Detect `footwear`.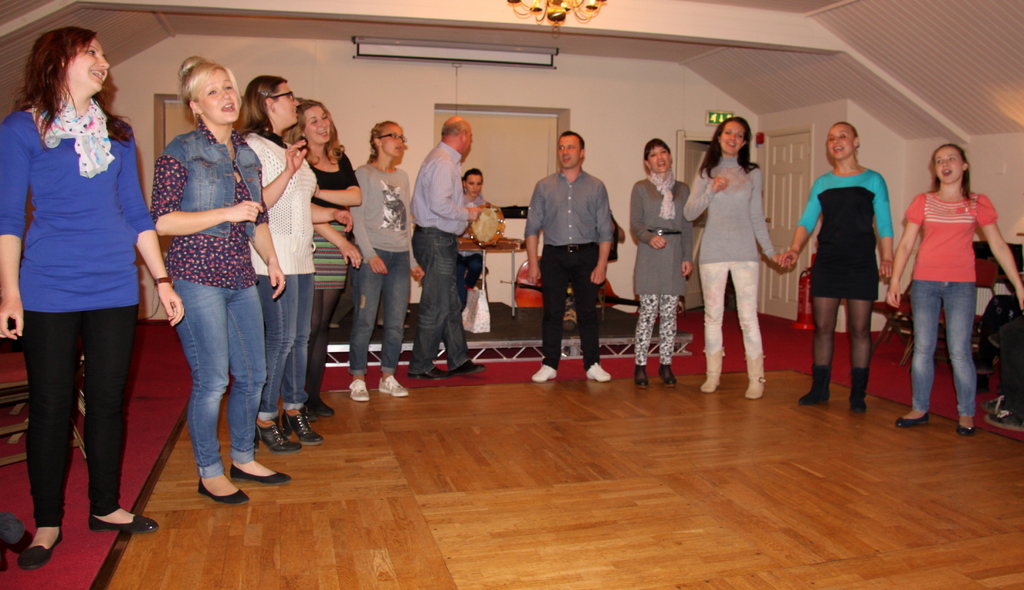
Detected at rect(227, 465, 293, 486).
